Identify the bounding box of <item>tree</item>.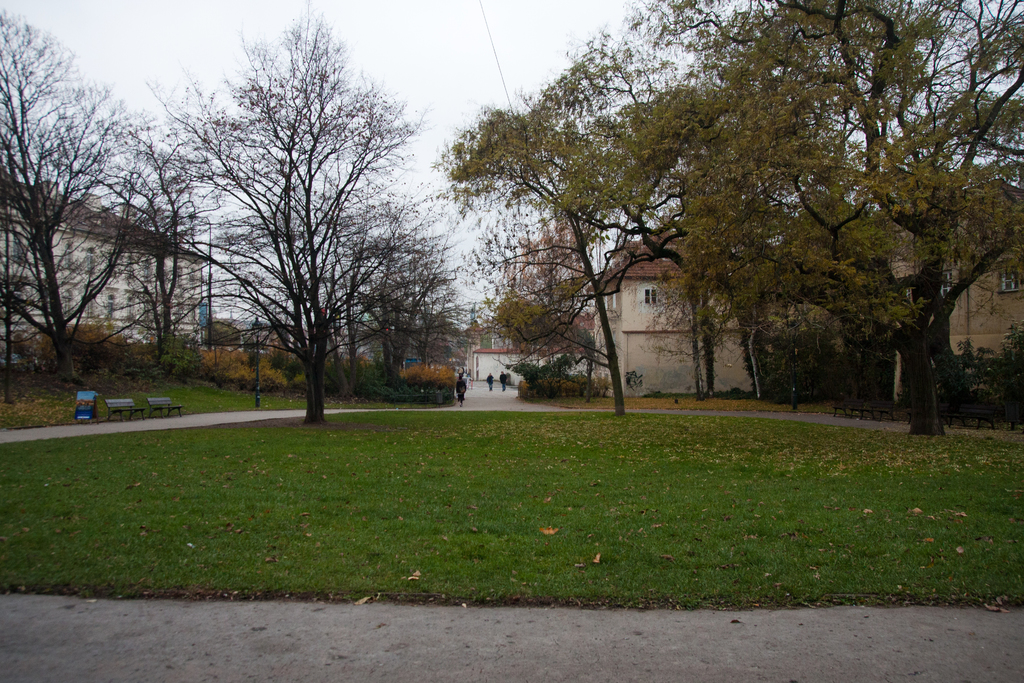
[392,293,472,372].
